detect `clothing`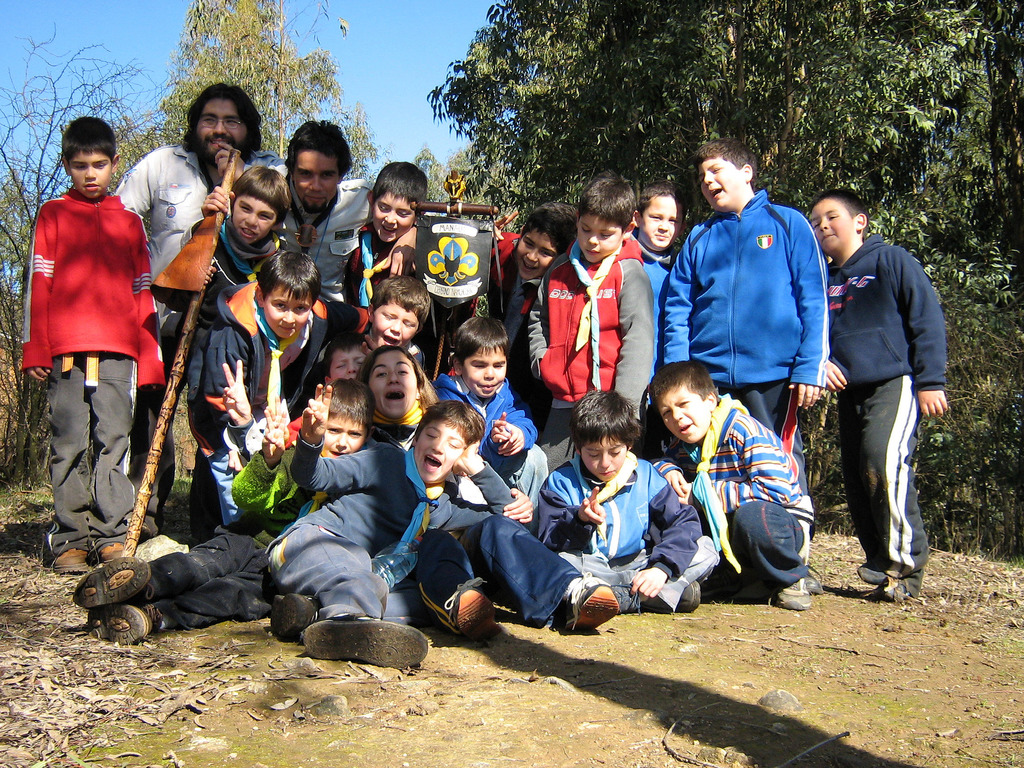
[x1=694, y1=392, x2=817, y2=593]
